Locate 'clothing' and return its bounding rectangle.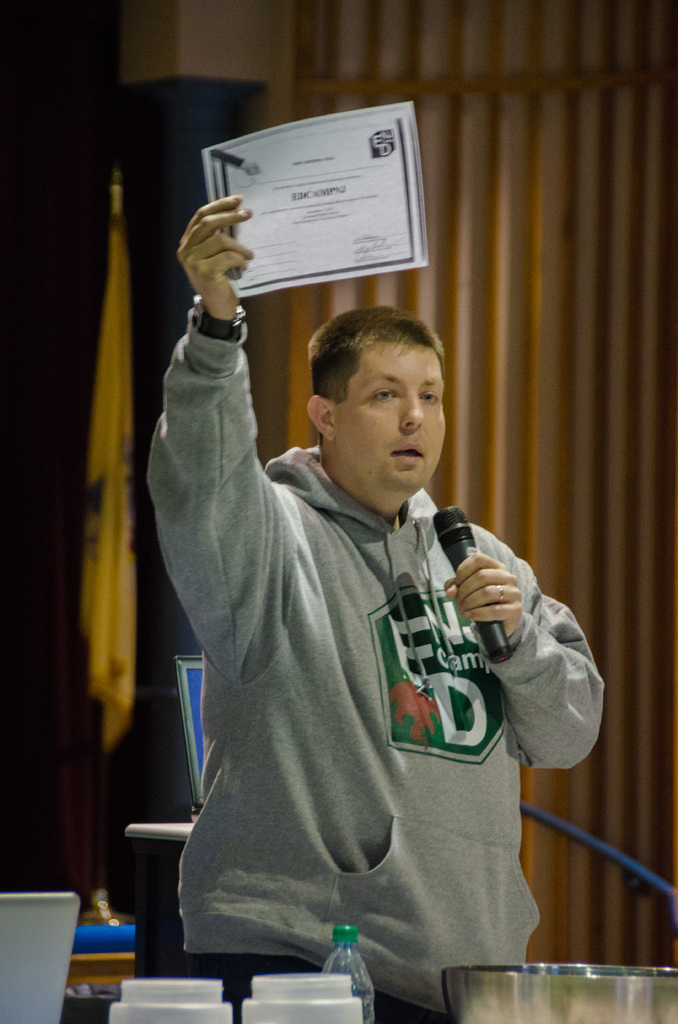
(126,285,618,1023).
